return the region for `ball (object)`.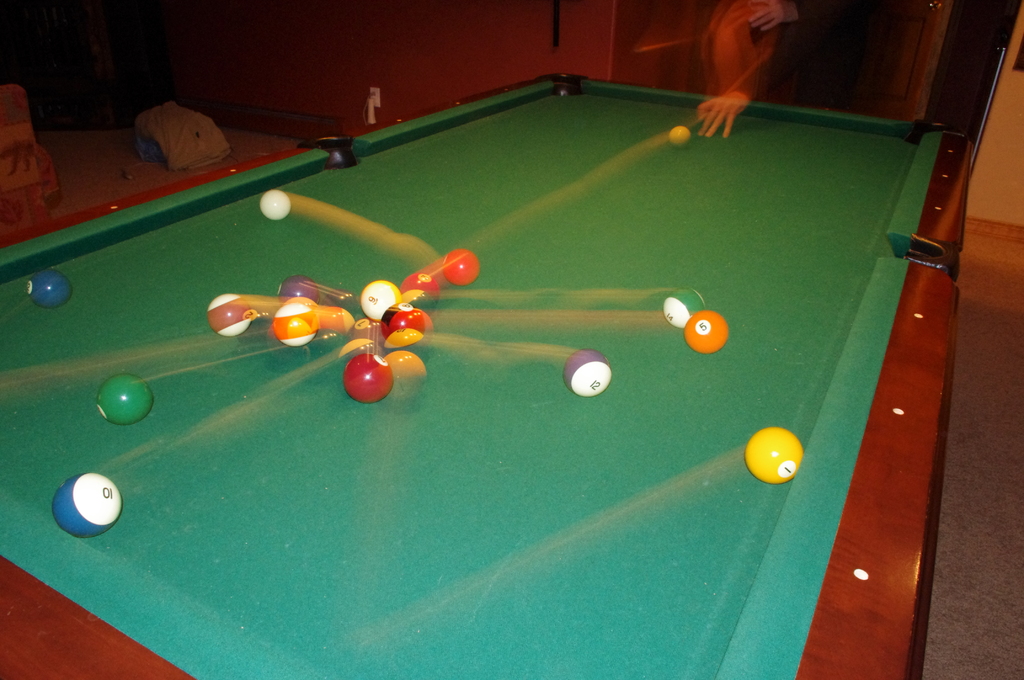
l=263, t=185, r=291, b=219.
